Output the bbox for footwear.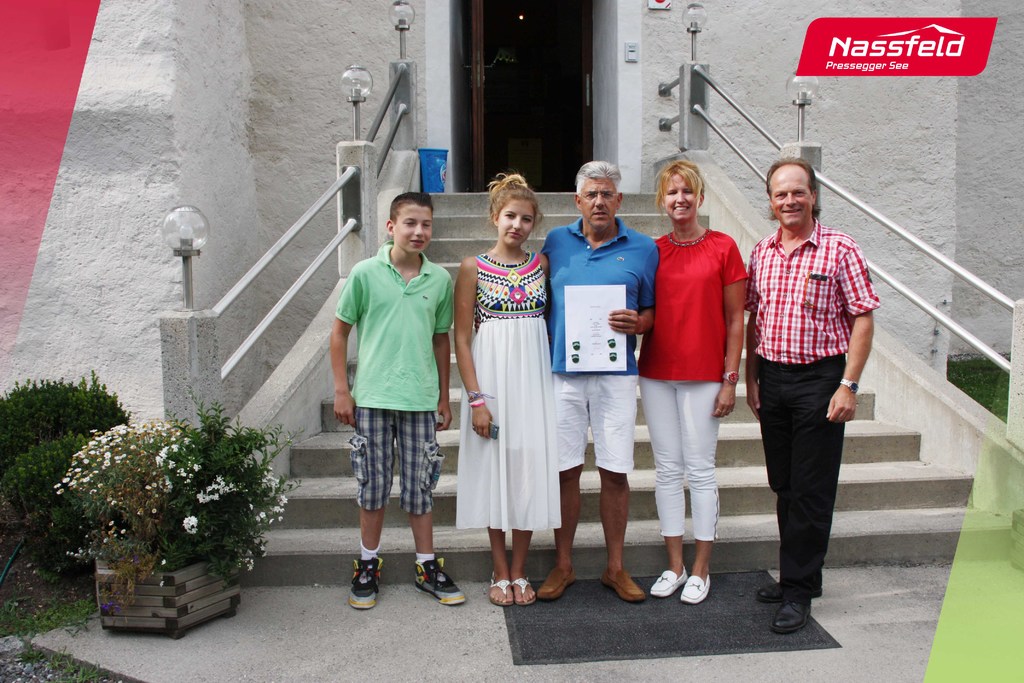
349/554/384/611.
